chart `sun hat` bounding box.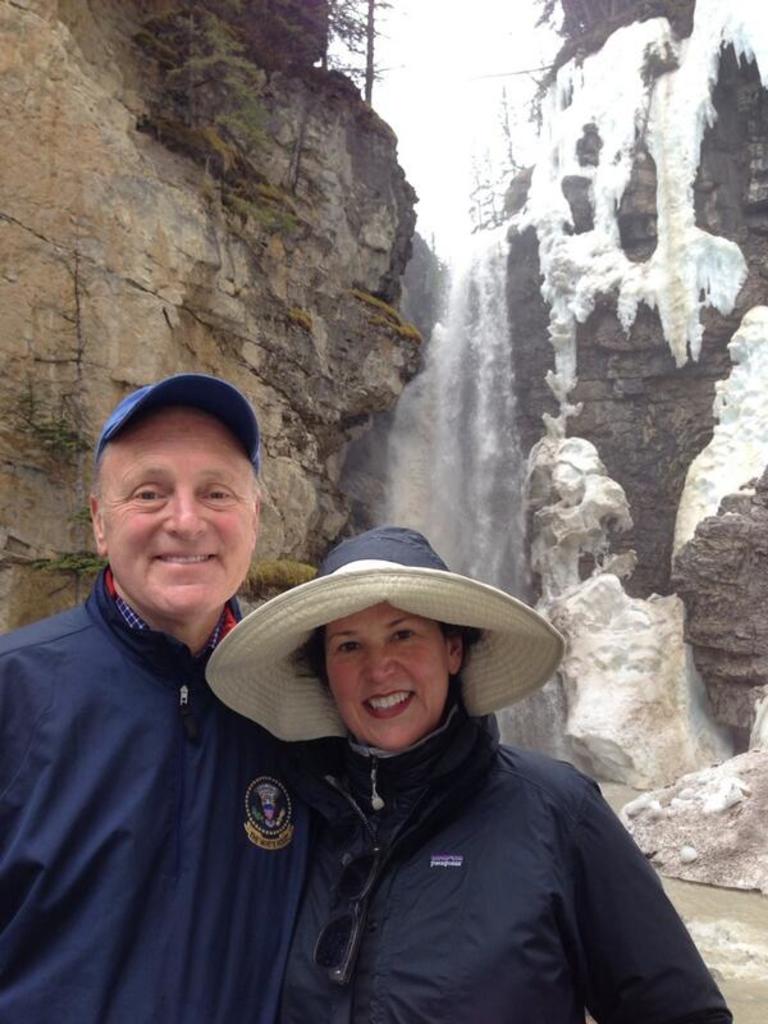
Charted: {"left": 87, "top": 370, "right": 265, "bottom": 468}.
